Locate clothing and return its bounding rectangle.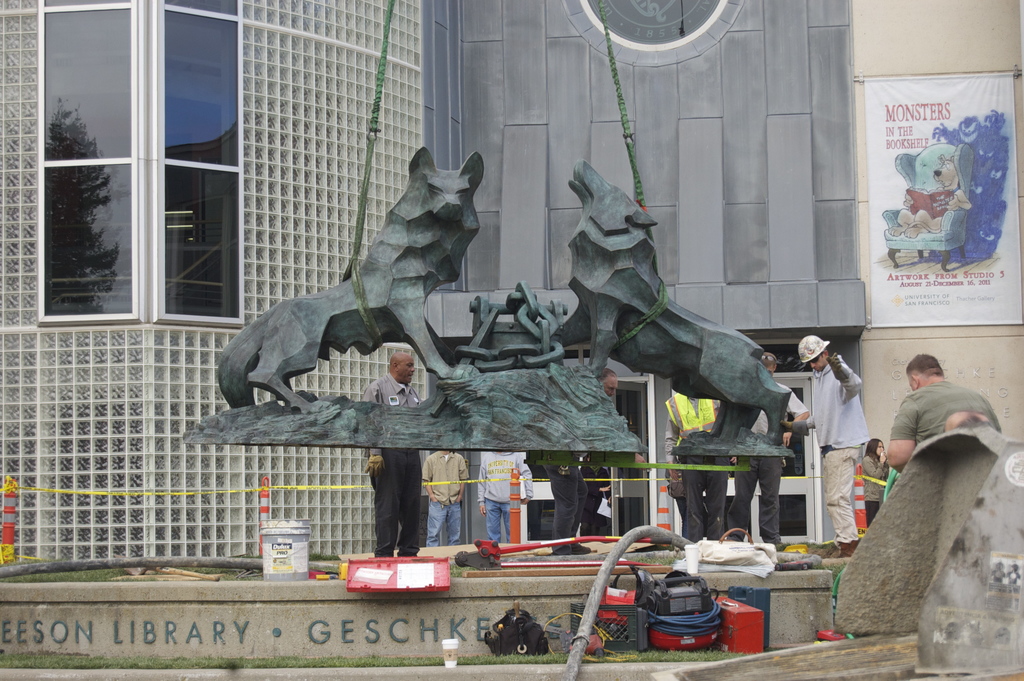
left=788, top=363, right=868, bottom=534.
